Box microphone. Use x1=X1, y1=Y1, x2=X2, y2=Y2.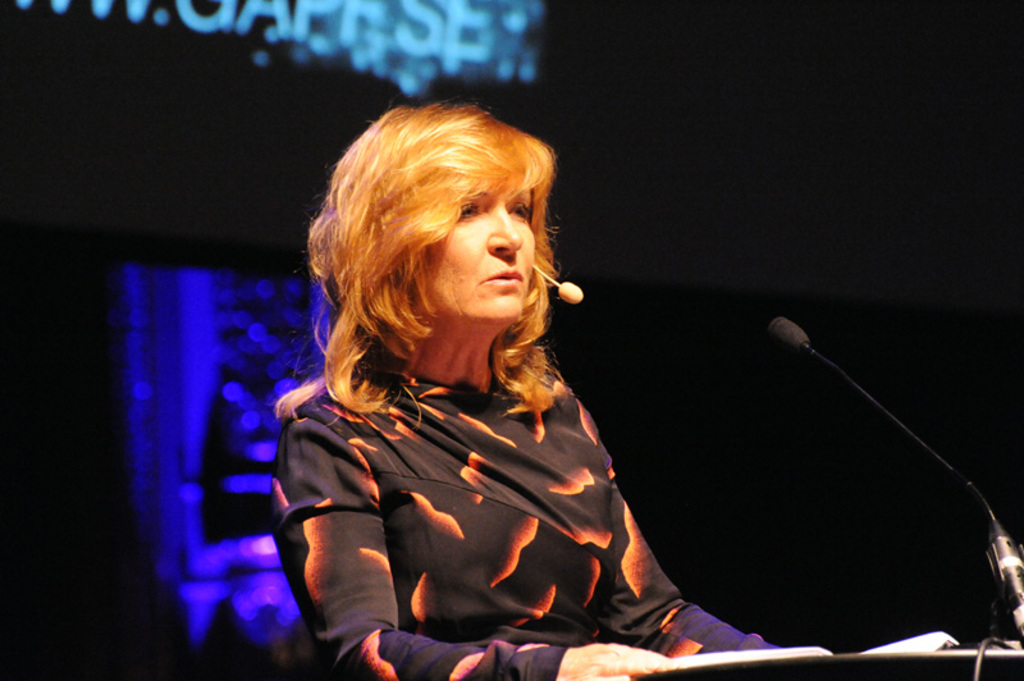
x1=558, y1=279, x2=585, y2=302.
